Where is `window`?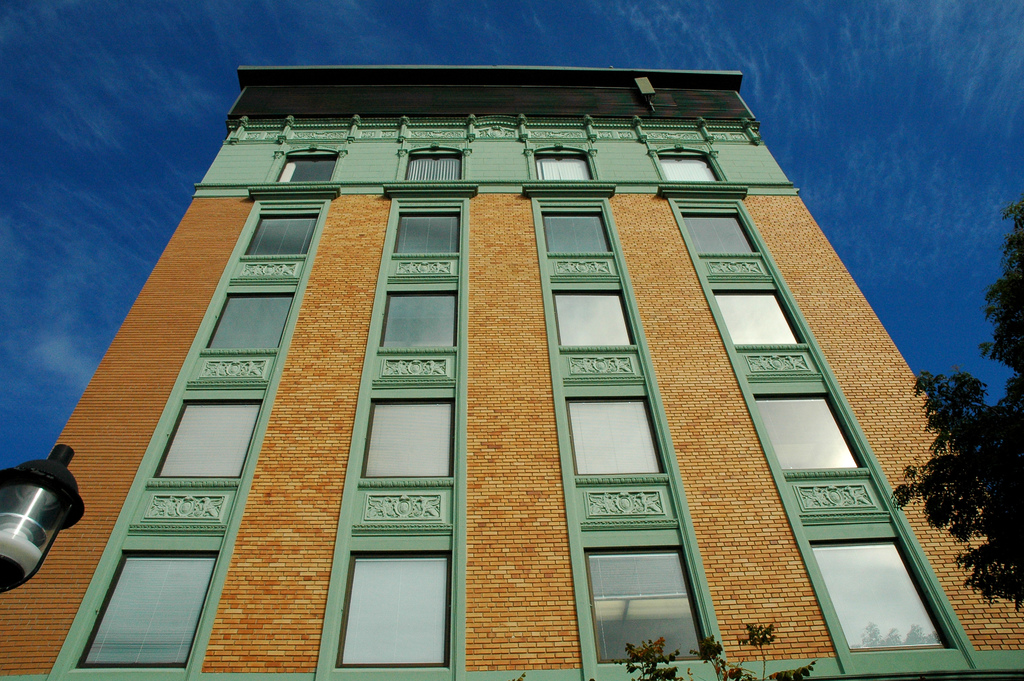
region(272, 146, 347, 186).
